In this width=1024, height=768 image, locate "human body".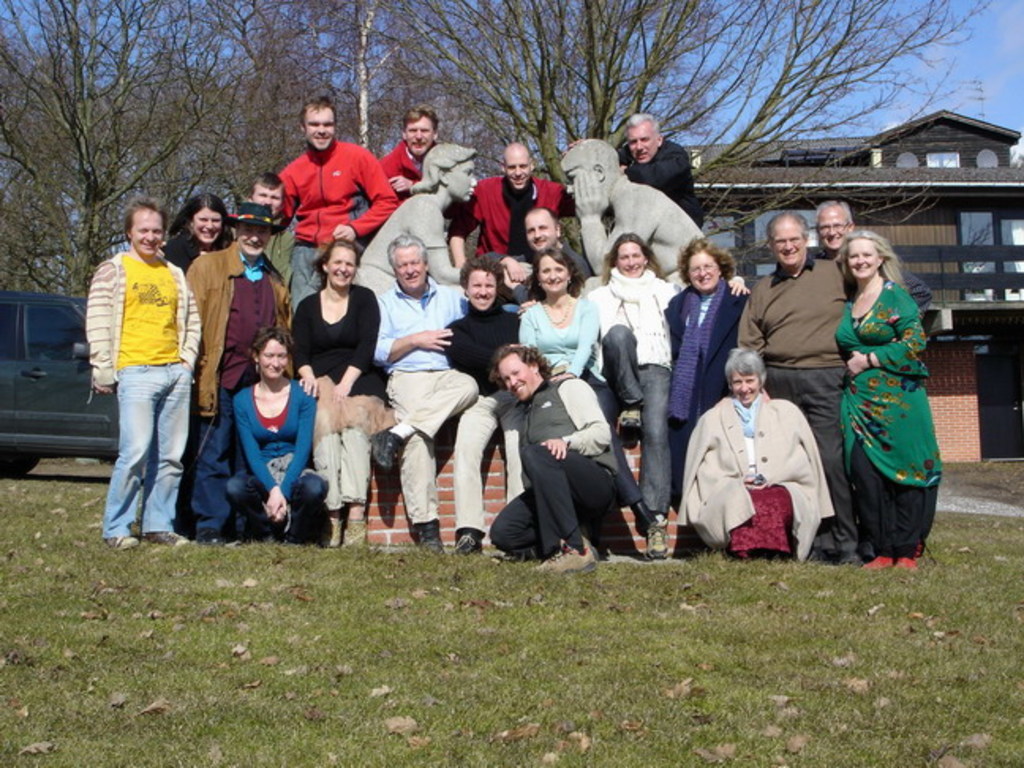
Bounding box: Rect(183, 193, 294, 537).
